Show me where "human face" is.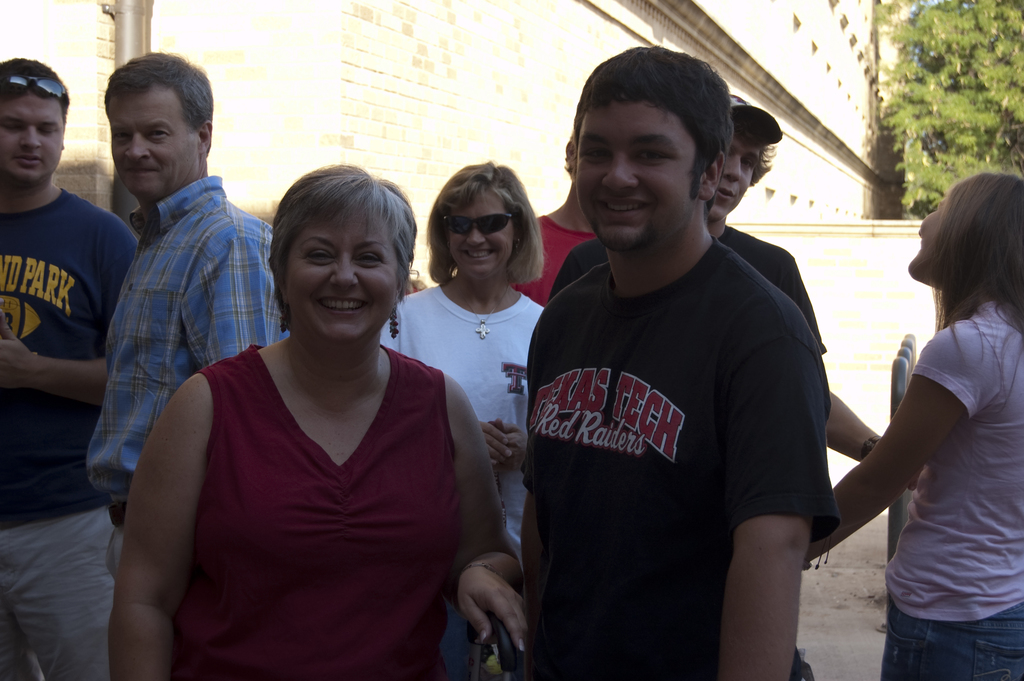
"human face" is at pyautogui.locateOnScreen(580, 112, 685, 242).
